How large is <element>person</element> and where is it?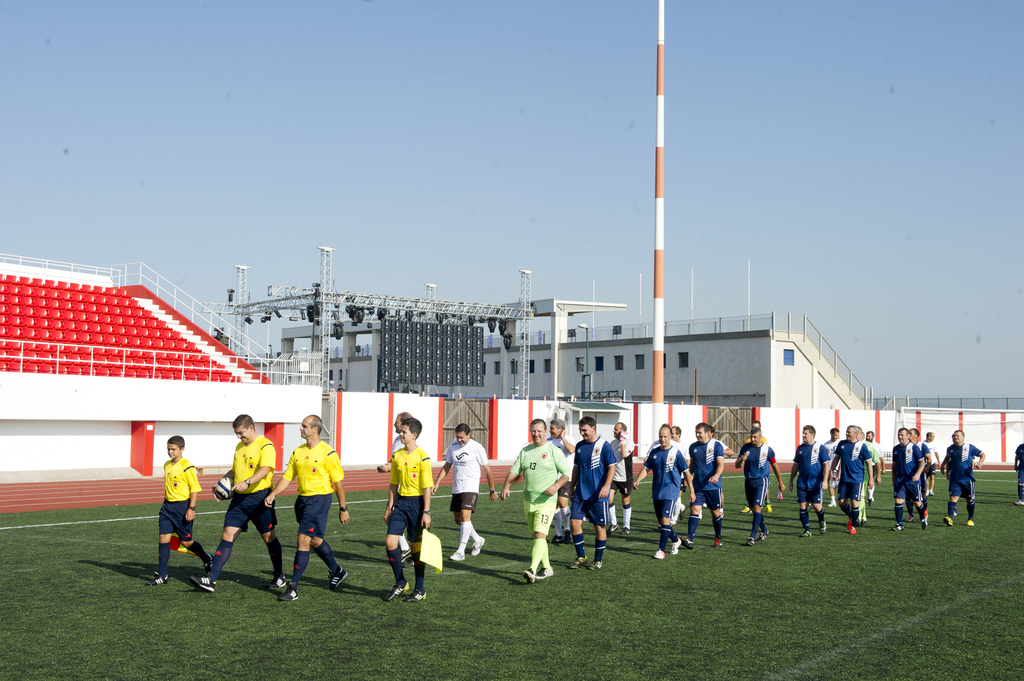
Bounding box: rect(561, 417, 612, 575).
